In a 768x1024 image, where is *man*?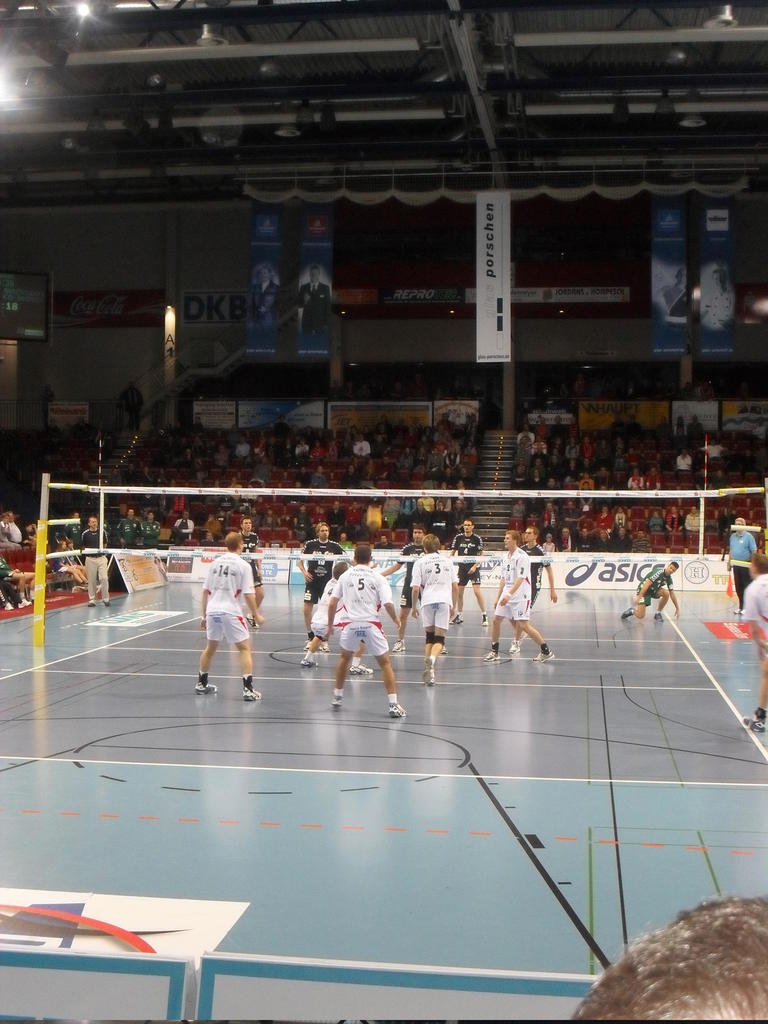
BBox(0, 515, 11, 547).
